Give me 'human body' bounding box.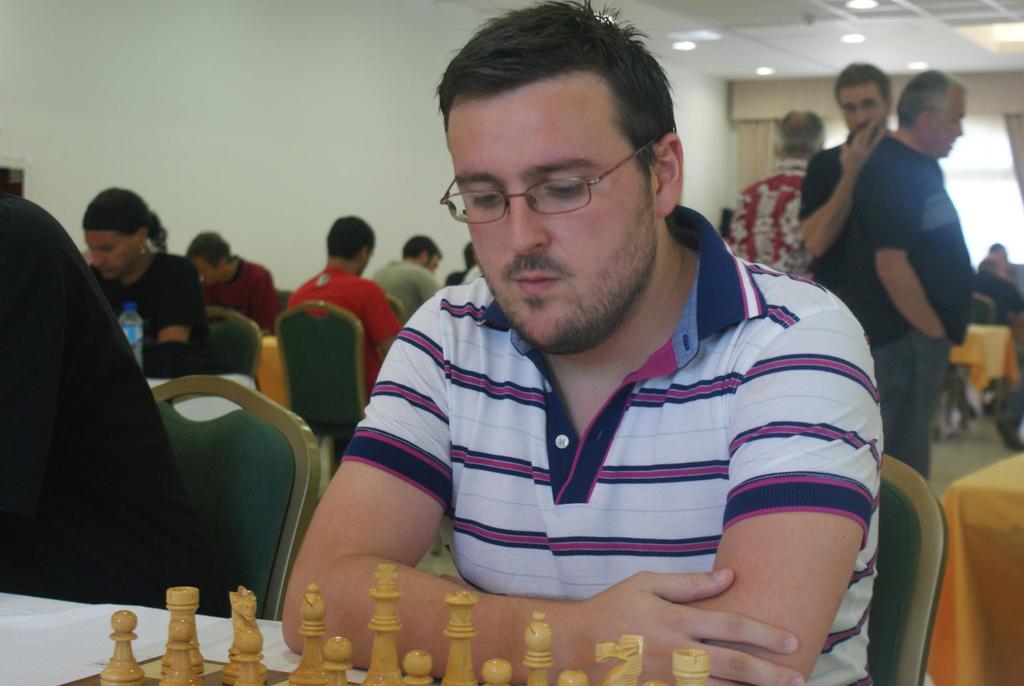
<bbox>265, 120, 922, 674</bbox>.
